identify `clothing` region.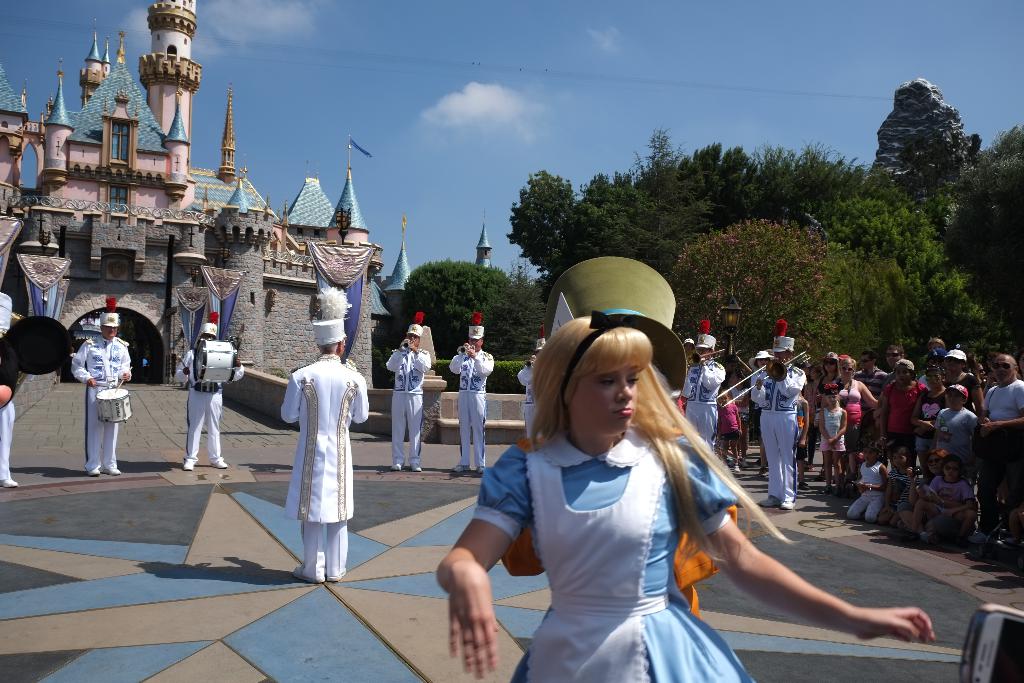
Region: rect(384, 347, 431, 465).
